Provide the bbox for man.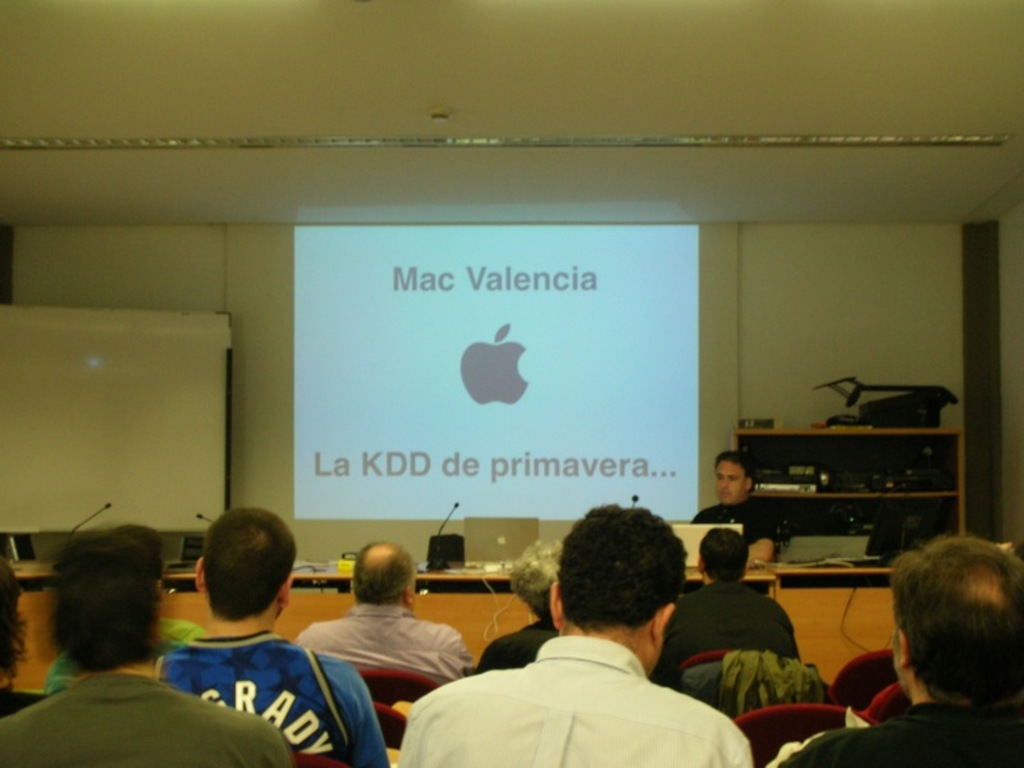
{"x1": 393, "y1": 502, "x2": 754, "y2": 767}.
